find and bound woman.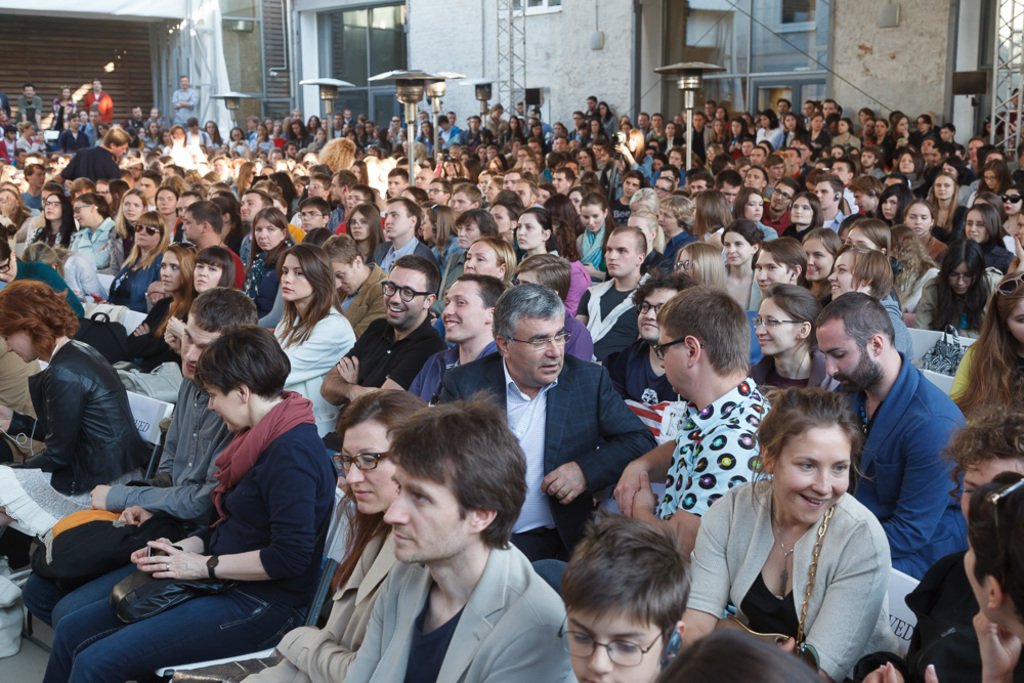
Bound: left=248, top=123, right=271, bottom=157.
